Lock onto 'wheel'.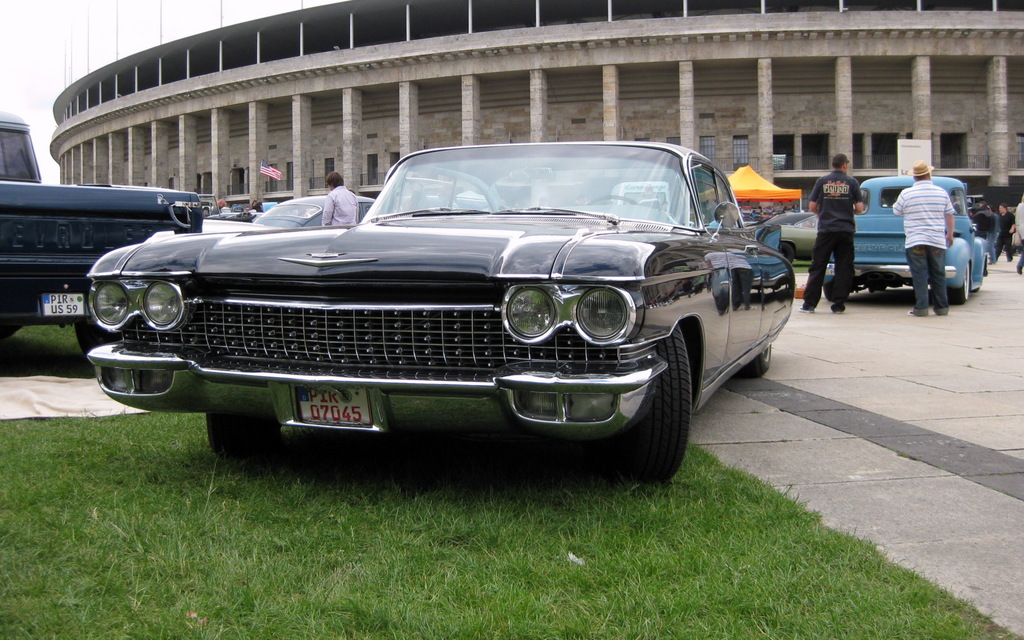
Locked: x1=741, y1=343, x2=772, y2=377.
